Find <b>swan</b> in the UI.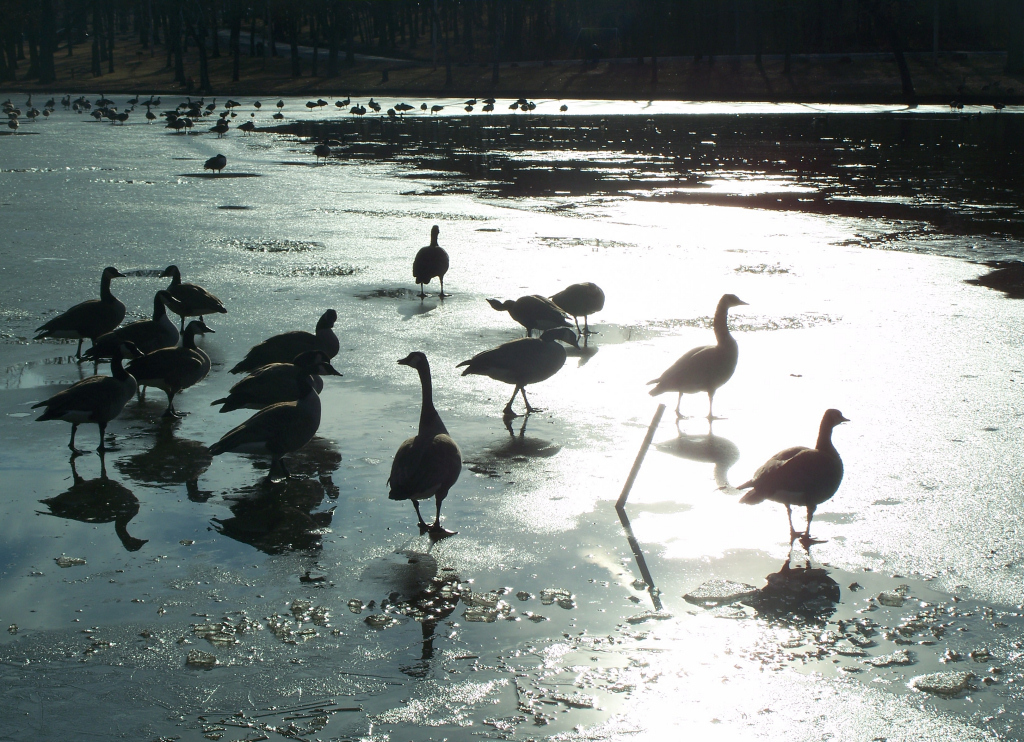
UI element at x1=400 y1=102 x2=413 y2=111.
